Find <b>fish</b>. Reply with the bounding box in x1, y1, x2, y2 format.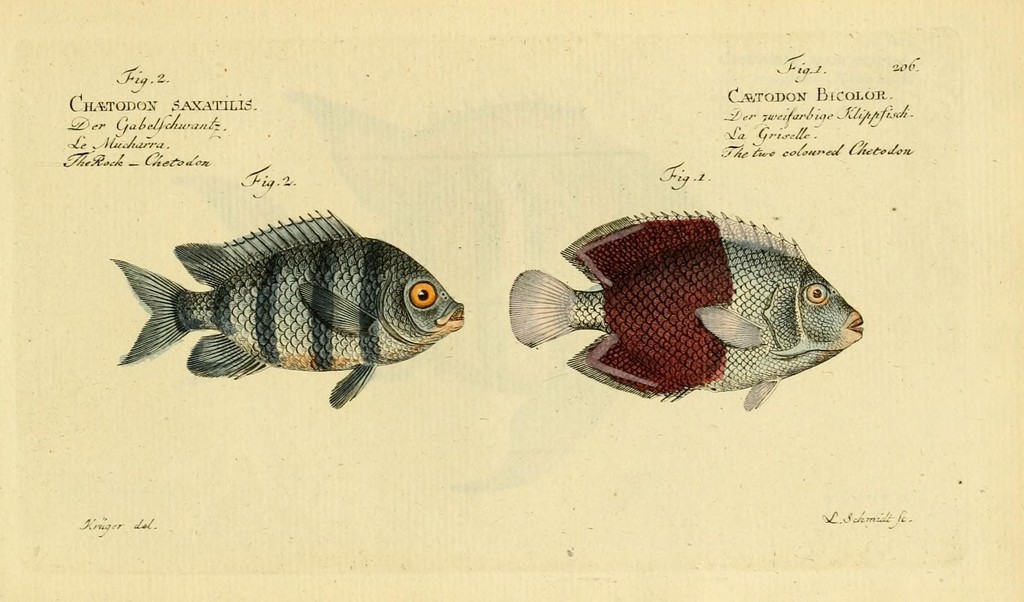
497, 210, 858, 423.
